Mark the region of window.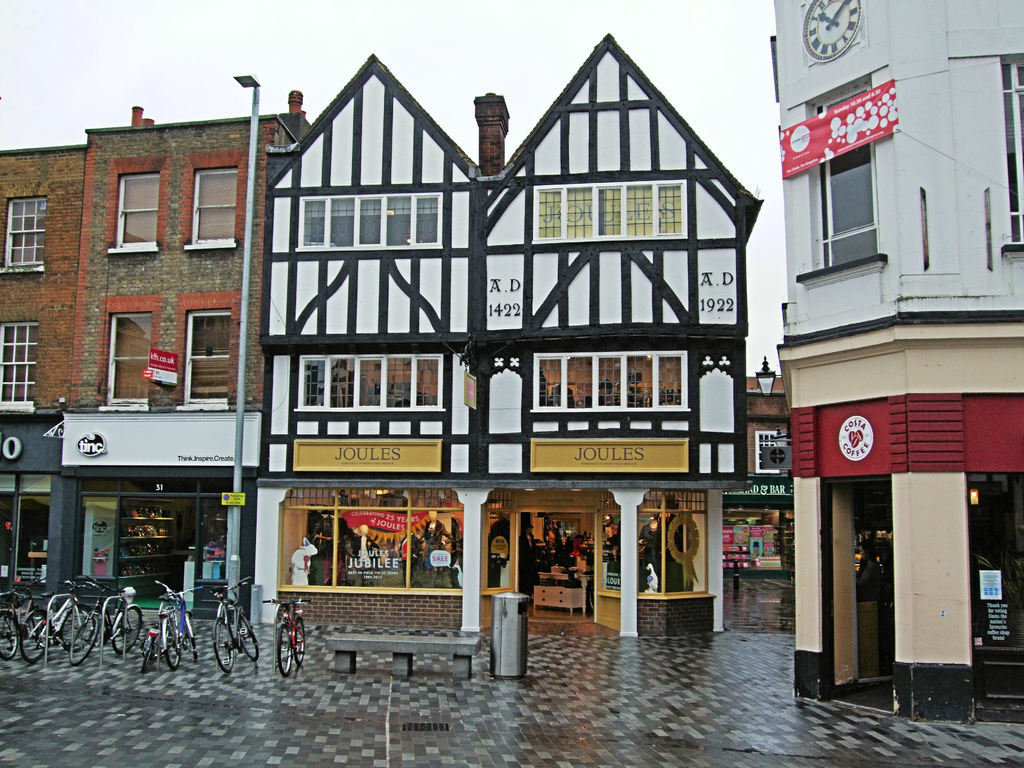
Region: [x1=653, y1=181, x2=687, y2=236].
